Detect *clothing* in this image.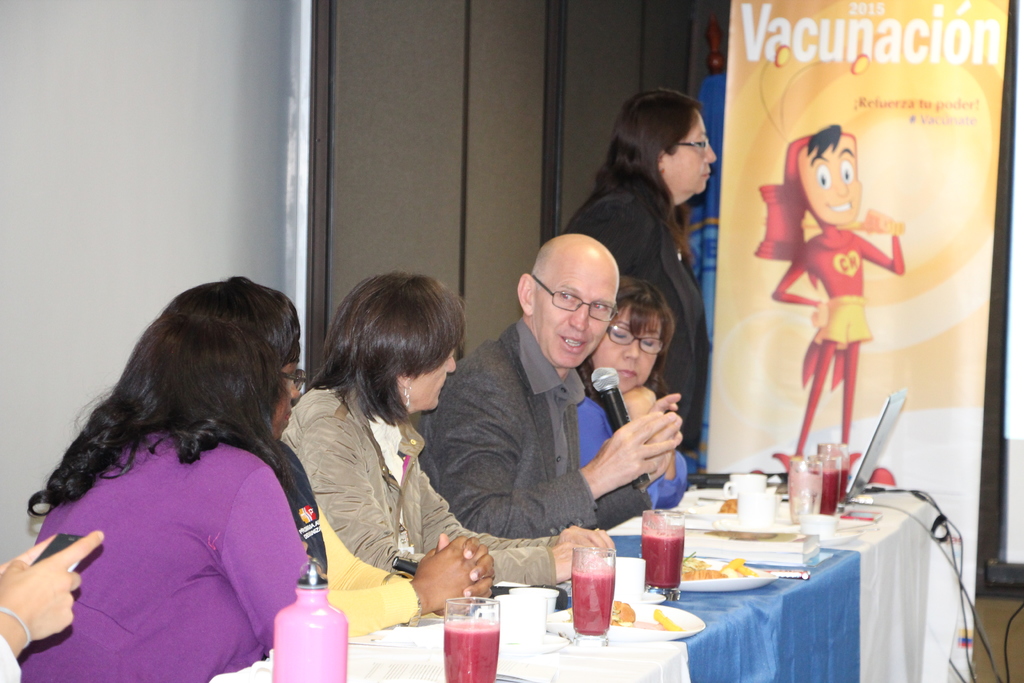
Detection: <box>276,386,559,586</box>.
